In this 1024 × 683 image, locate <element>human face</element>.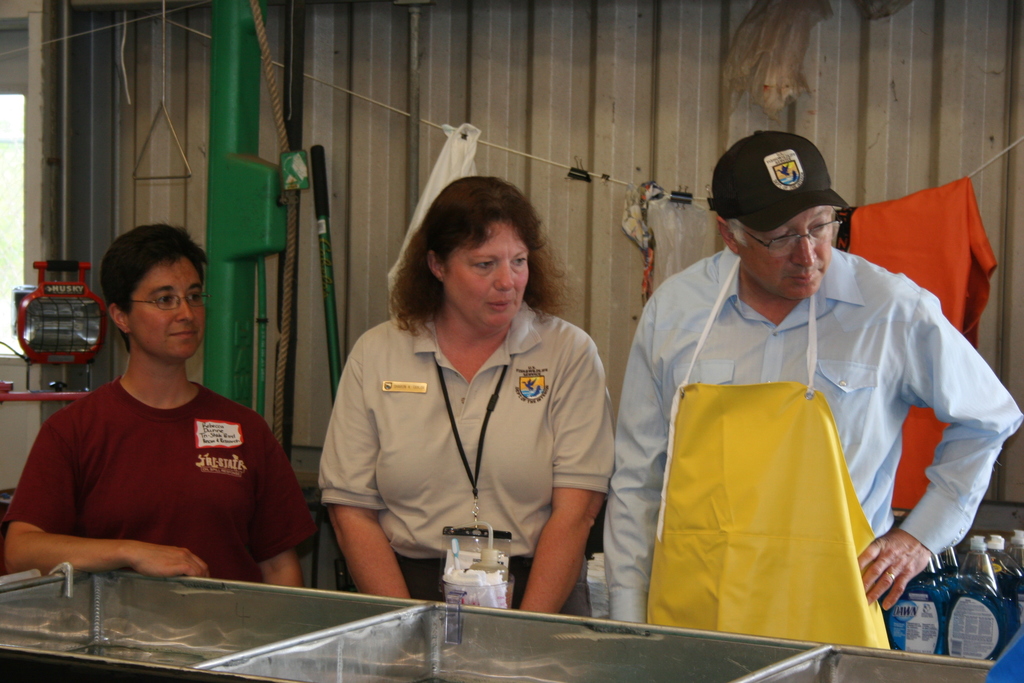
Bounding box: <box>127,258,203,360</box>.
